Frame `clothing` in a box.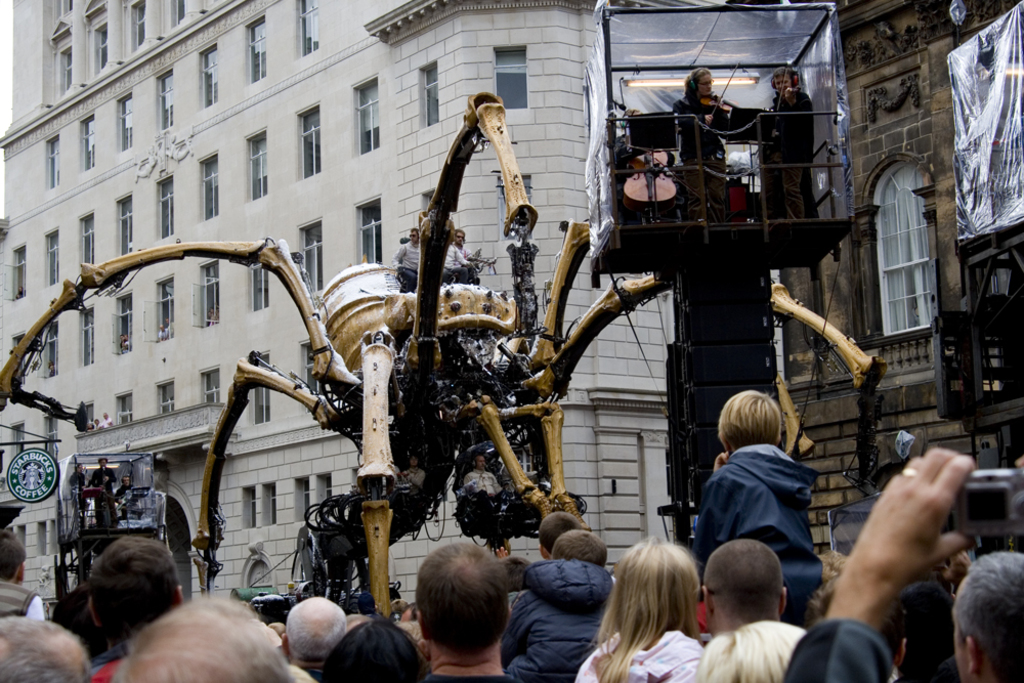
677:91:728:224.
